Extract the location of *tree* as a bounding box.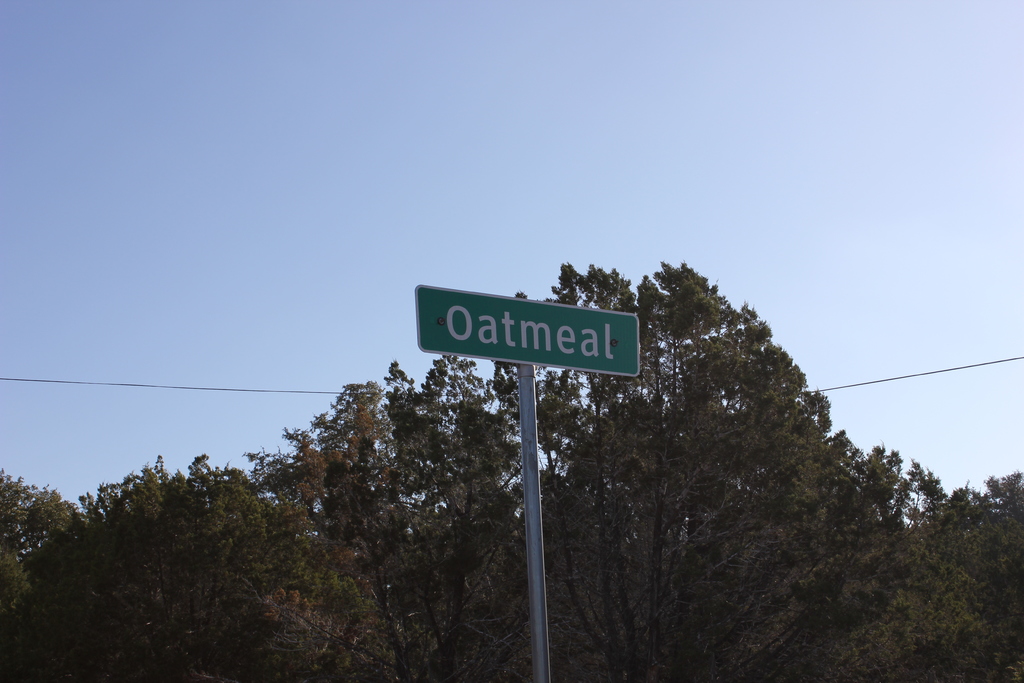
0 466 75 623.
